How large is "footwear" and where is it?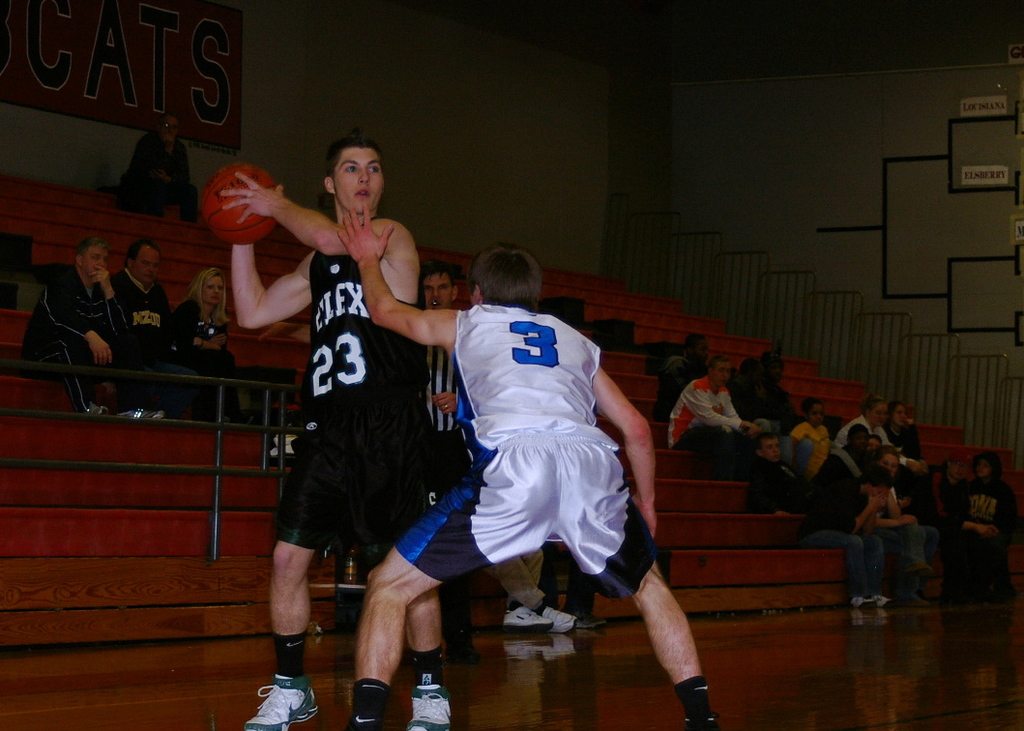
Bounding box: pyautogui.locateOnScreen(410, 682, 454, 730).
